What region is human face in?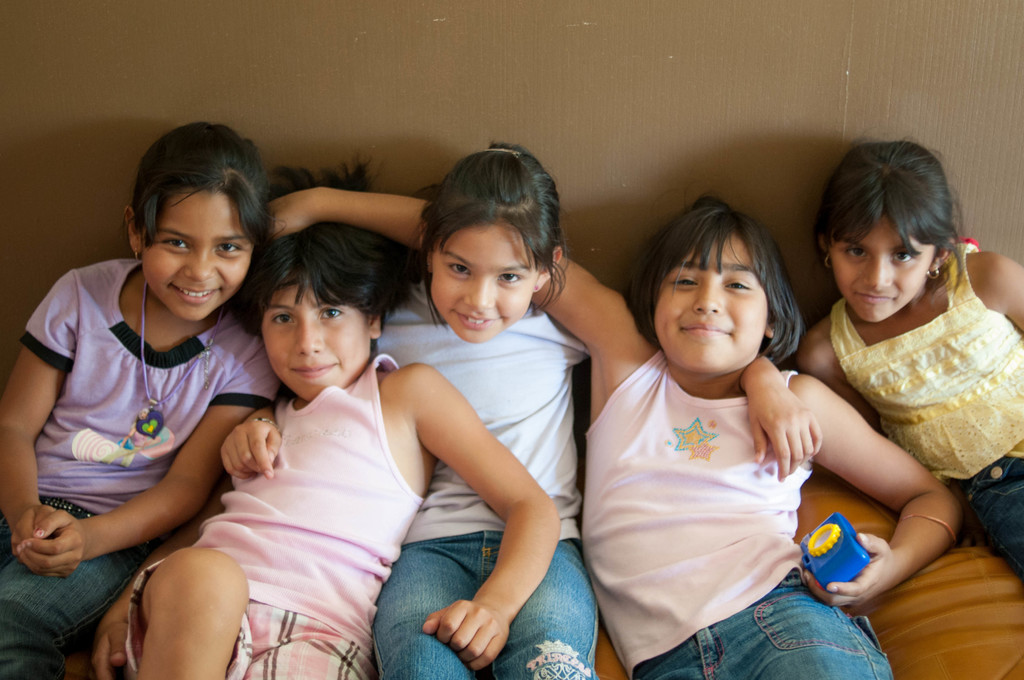
141, 190, 256, 321.
